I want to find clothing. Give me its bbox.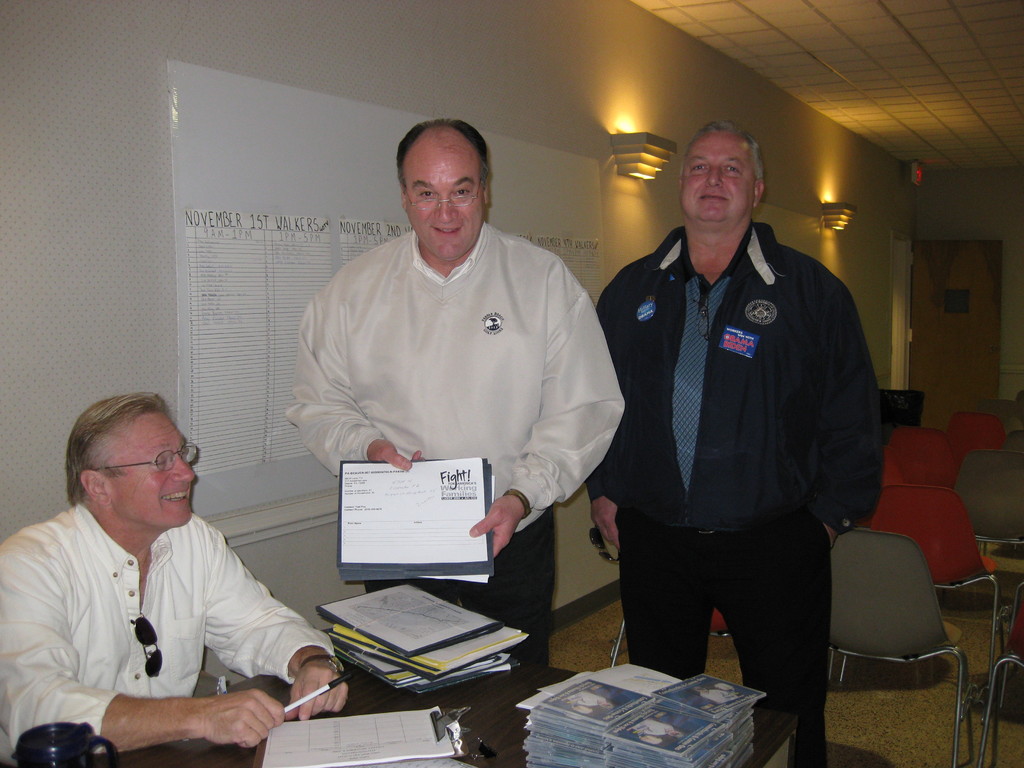
(x1=593, y1=212, x2=883, y2=740).
